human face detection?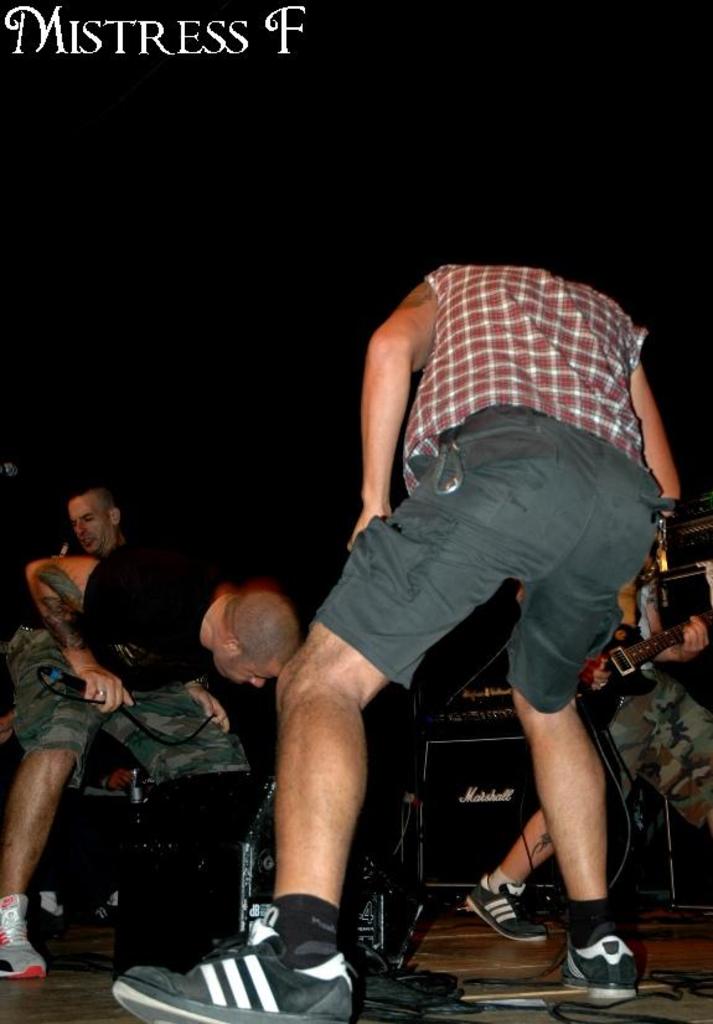
<region>66, 492, 117, 562</region>
